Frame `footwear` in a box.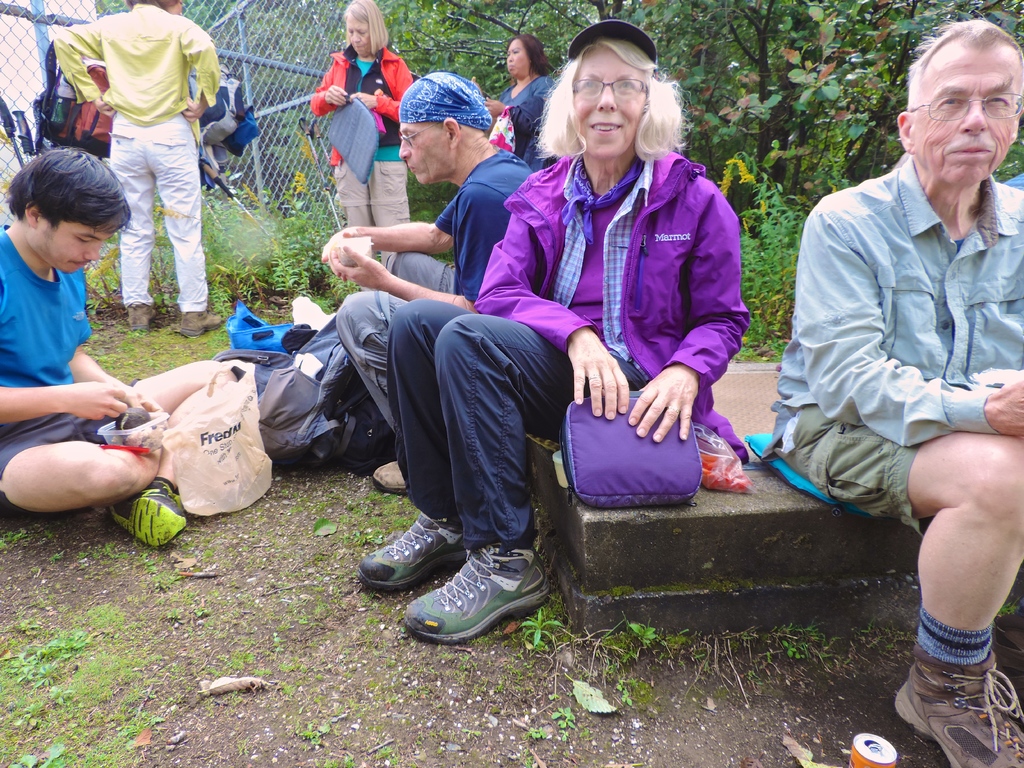
[left=888, top=655, right=1023, bottom=767].
